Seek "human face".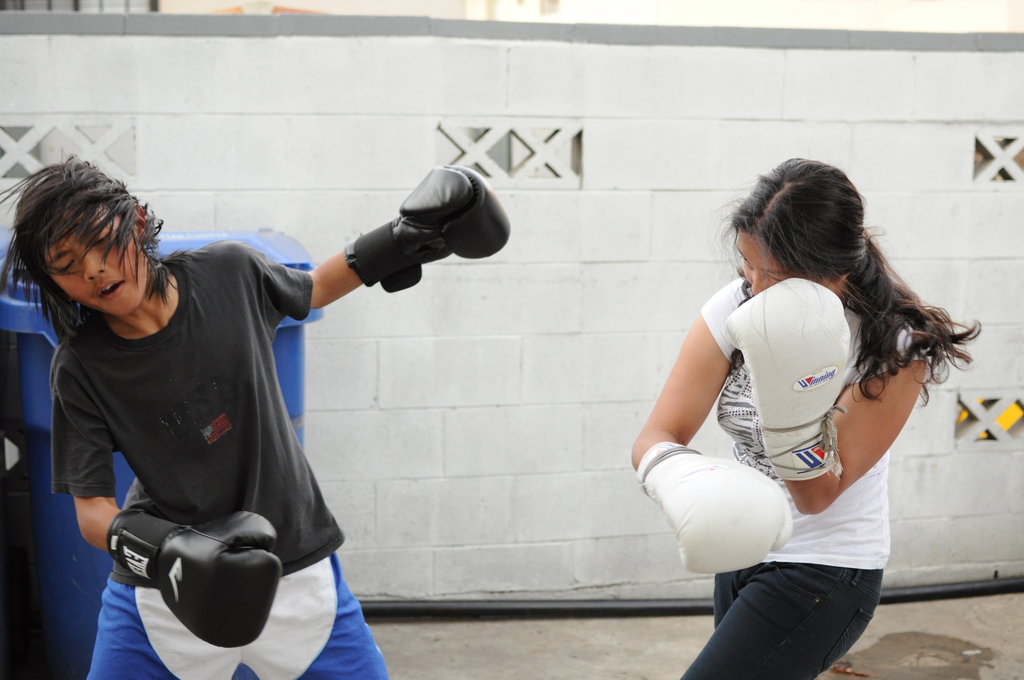
detection(741, 227, 786, 296).
